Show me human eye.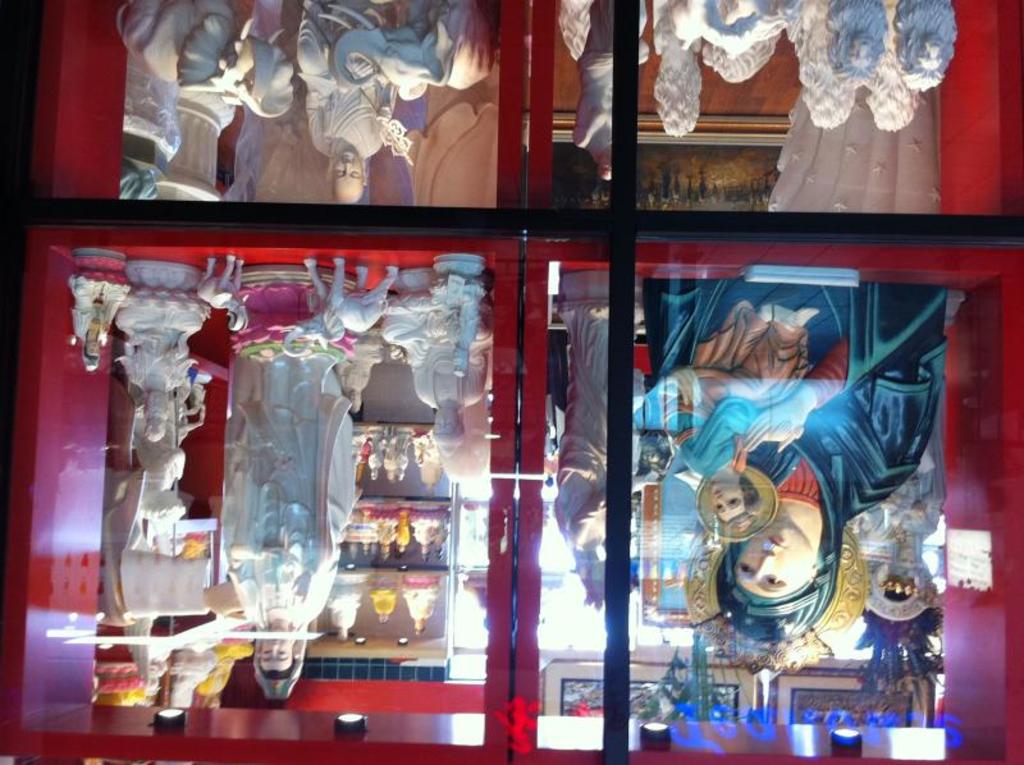
human eye is here: box=[727, 496, 739, 505].
